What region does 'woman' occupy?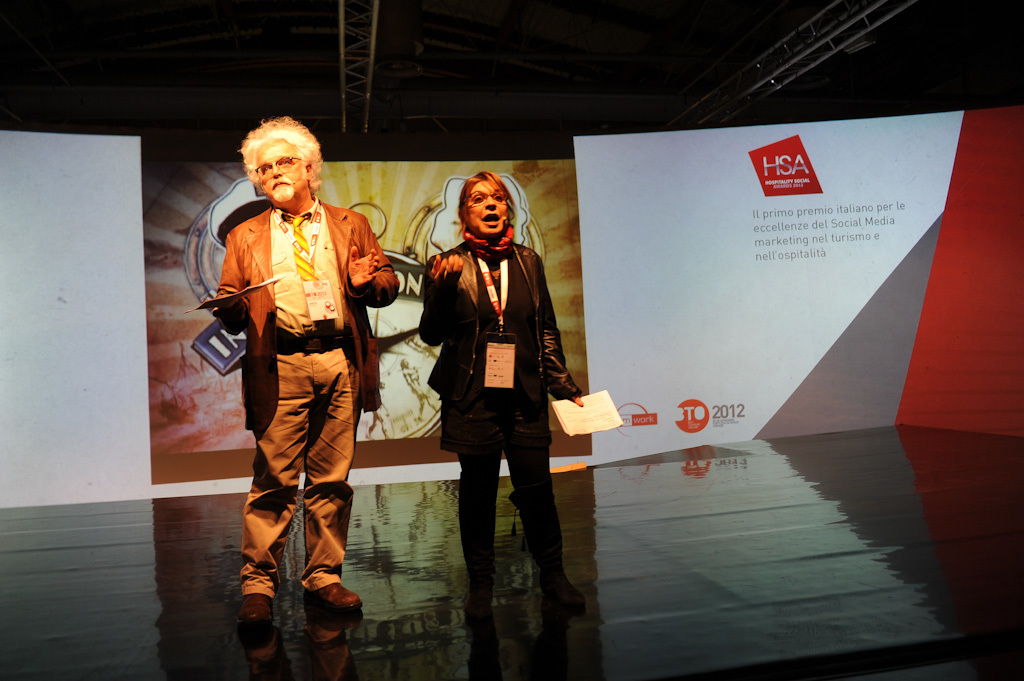
[x1=411, y1=161, x2=576, y2=607].
